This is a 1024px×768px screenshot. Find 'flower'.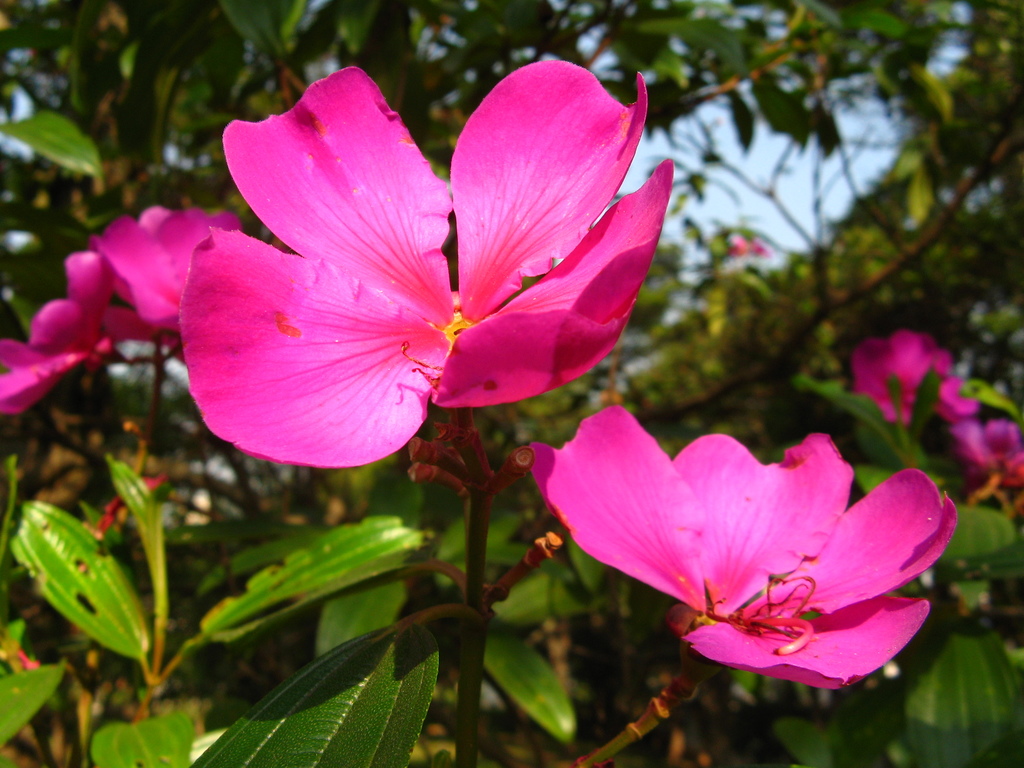
Bounding box: x1=175 y1=60 x2=672 y2=474.
